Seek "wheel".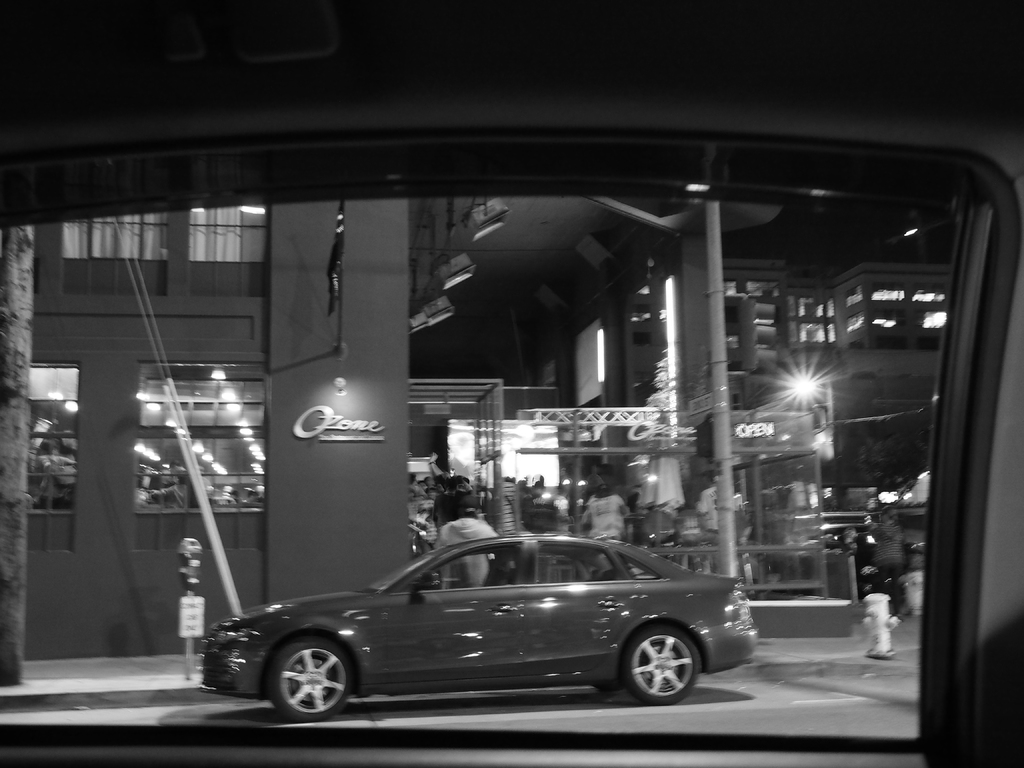
[622,623,700,705].
